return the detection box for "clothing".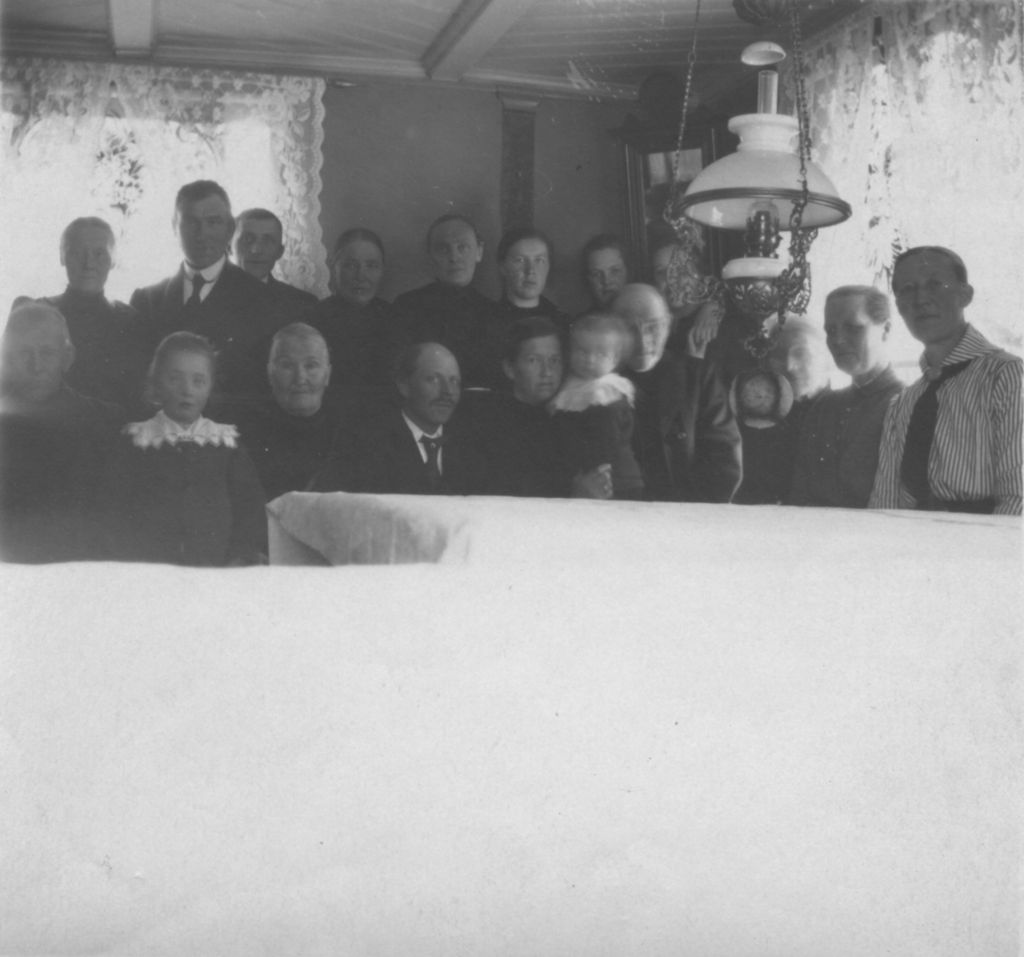
143/251/273/403.
